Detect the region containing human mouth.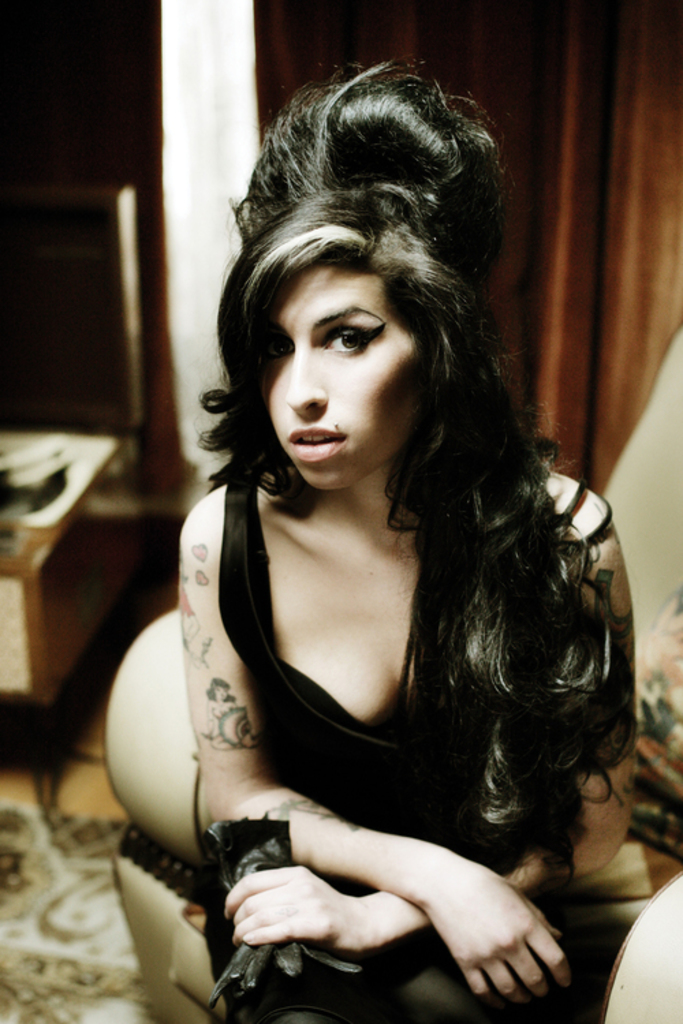
{"left": 288, "top": 429, "right": 348, "bottom": 467}.
